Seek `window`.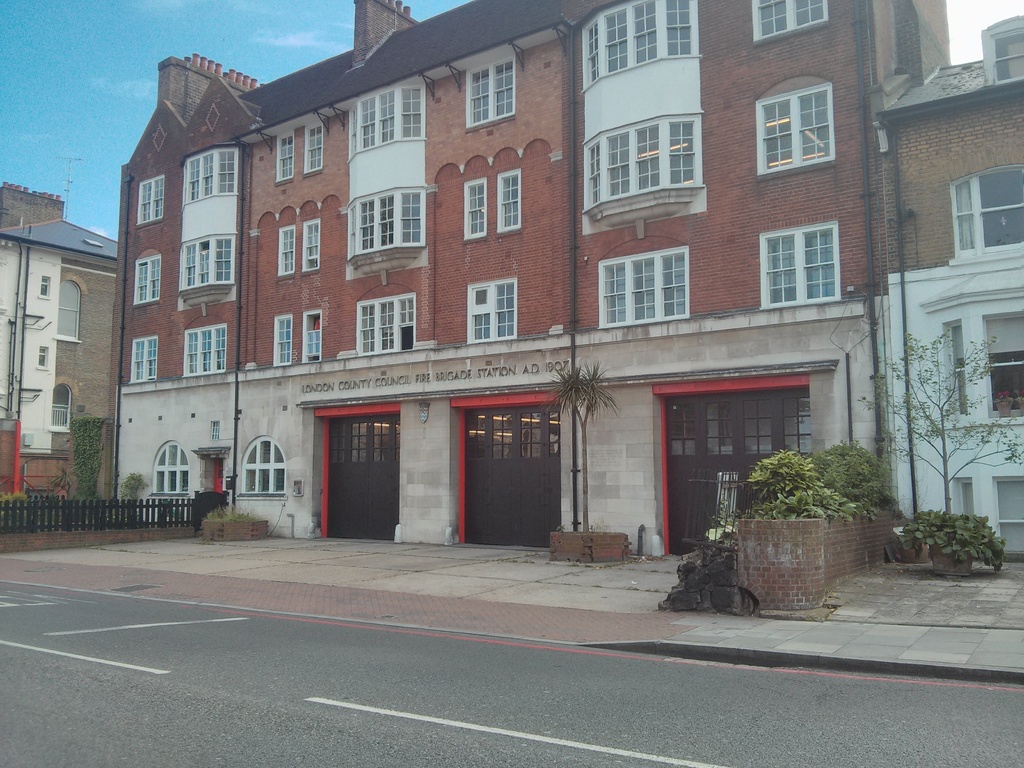
[left=463, top=179, right=488, bottom=243].
